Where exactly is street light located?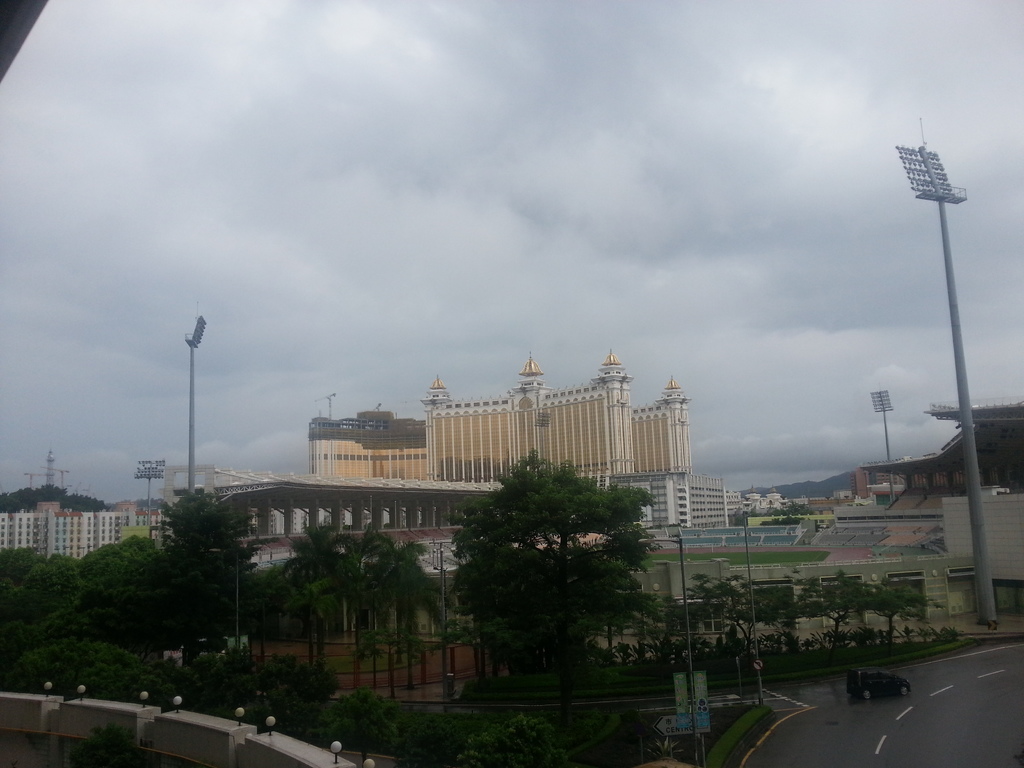
Its bounding box is box=[204, 545, 271, 637].
